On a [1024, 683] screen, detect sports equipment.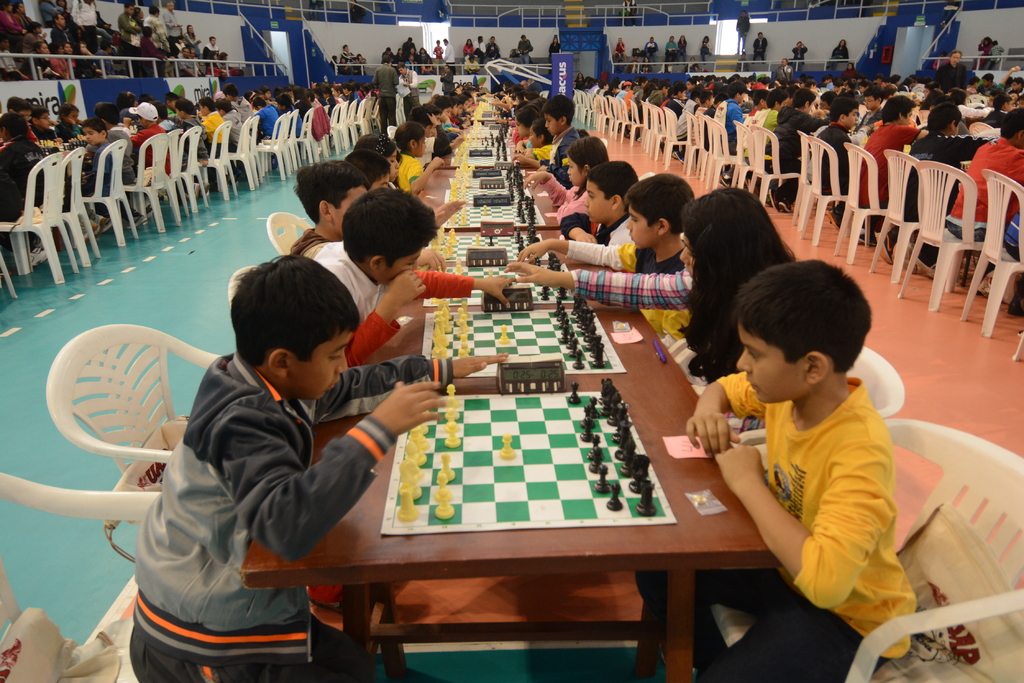
bbox(381, 384, 678, 538).
